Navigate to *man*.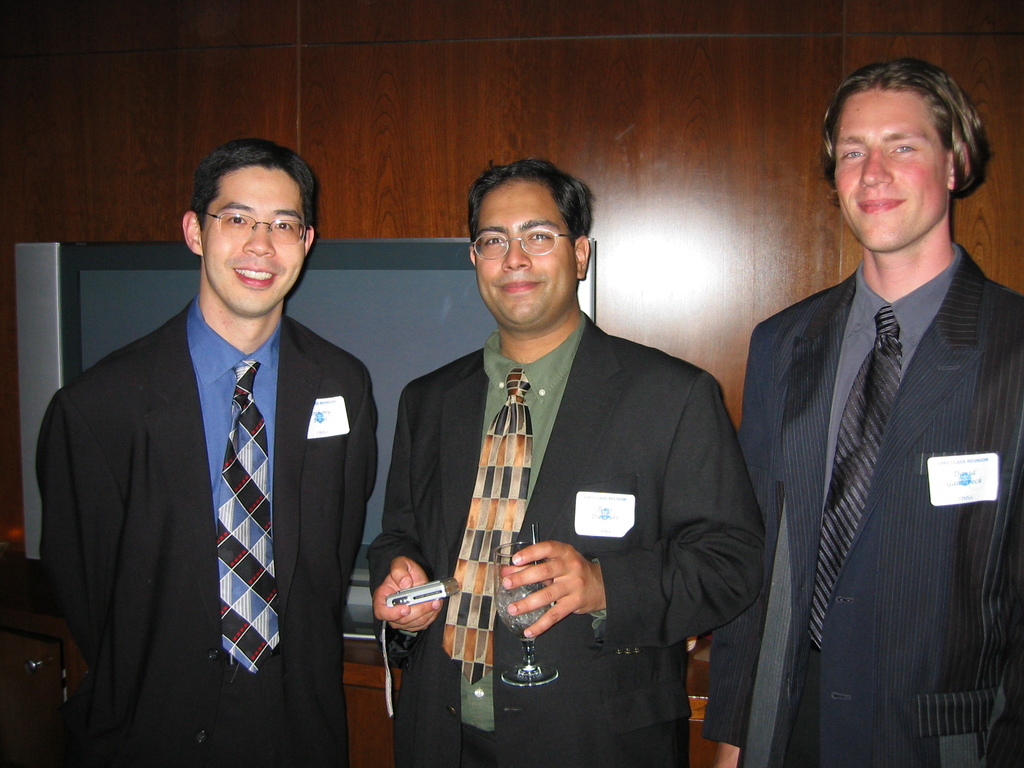
Navigation target: 371,155,763,767.
